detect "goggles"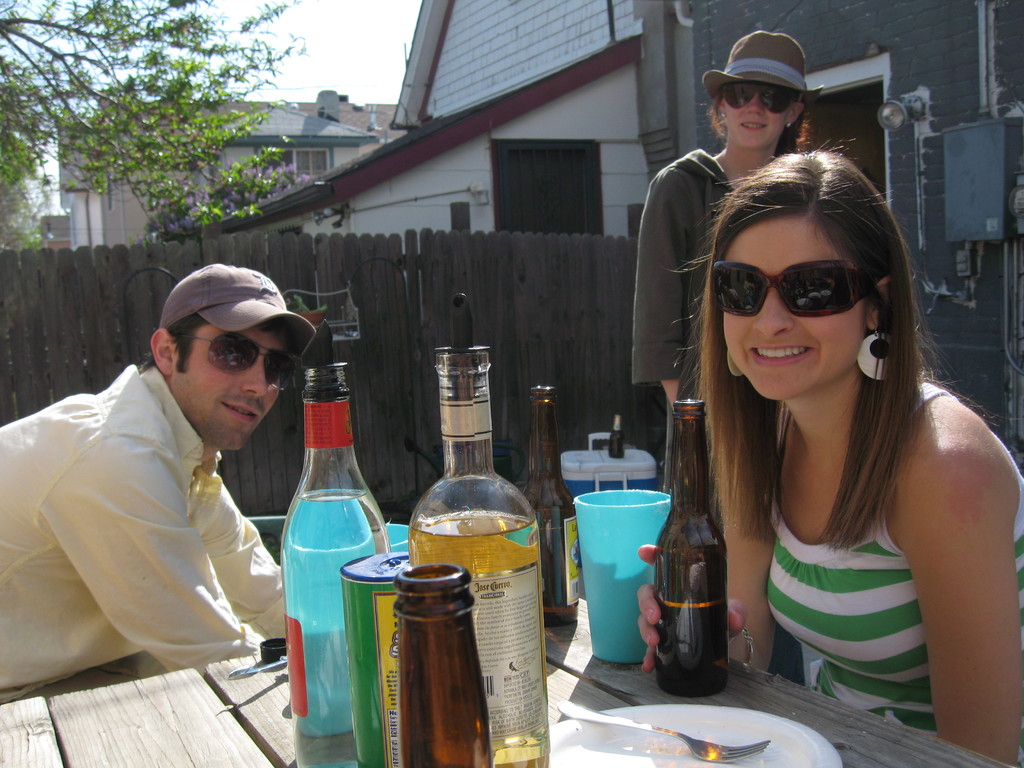
bbox(725, 253, 893, 323)
